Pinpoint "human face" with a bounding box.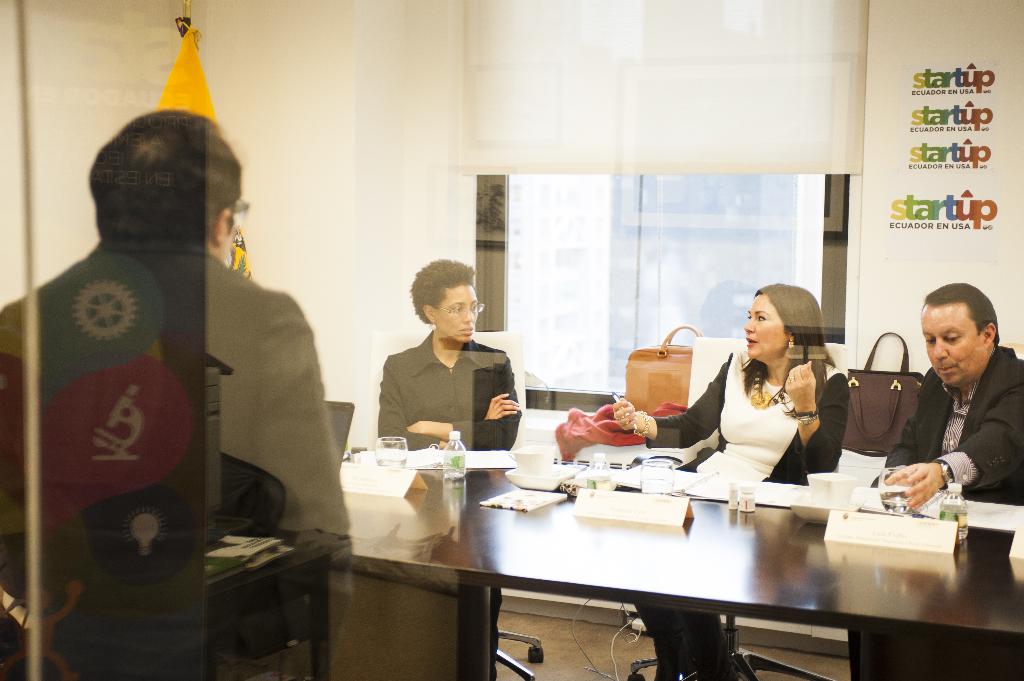
crop(435, 285, 479, 346).
